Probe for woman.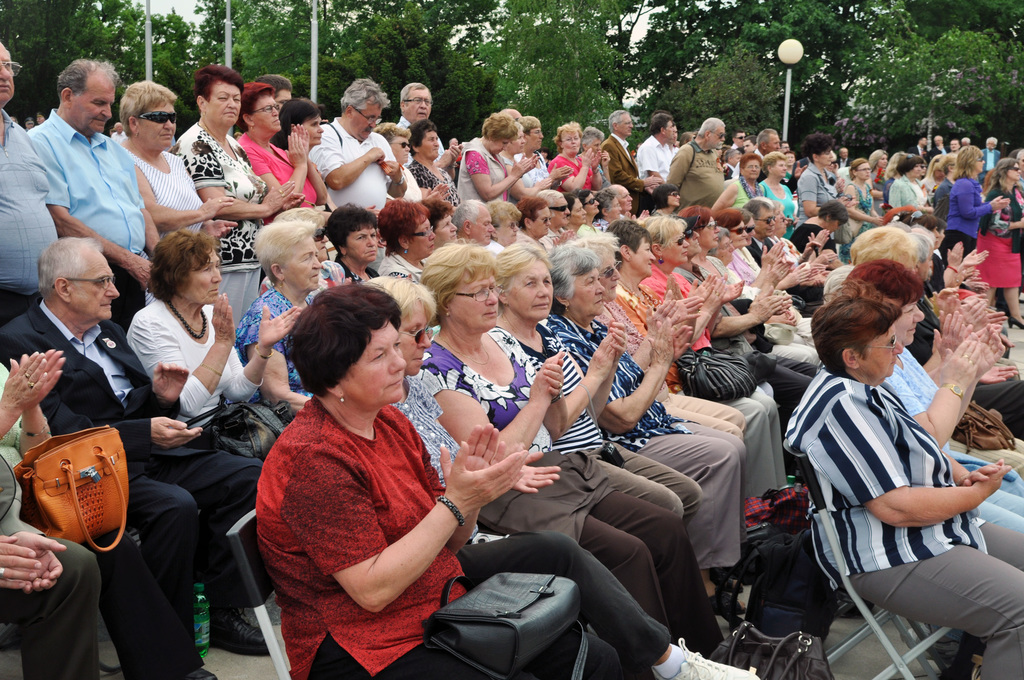
Probe result: rect(904, 209, 985, 301).
